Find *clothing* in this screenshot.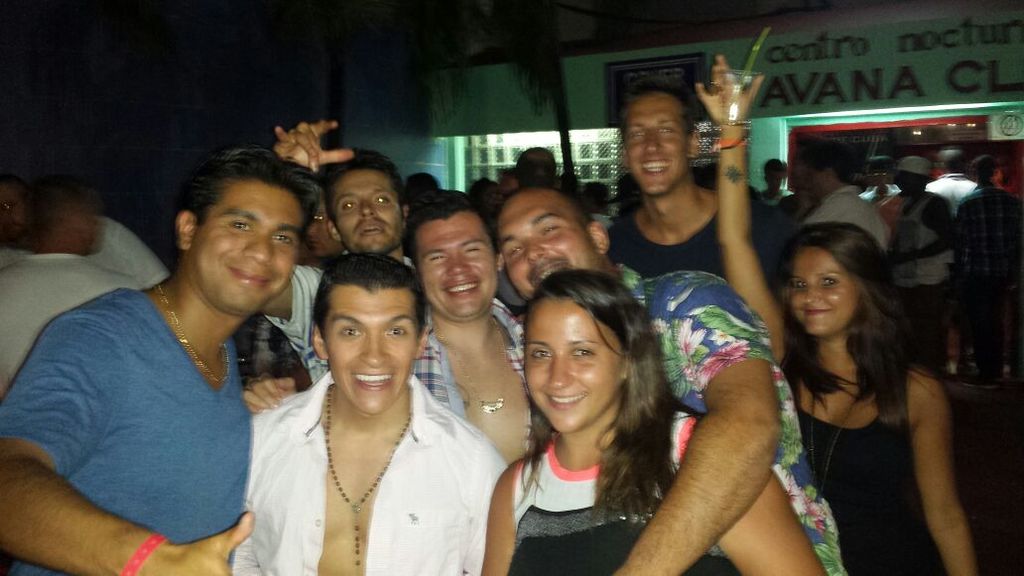
The bounding box for *clothing* is Rect(929, 173, 978, 204).
